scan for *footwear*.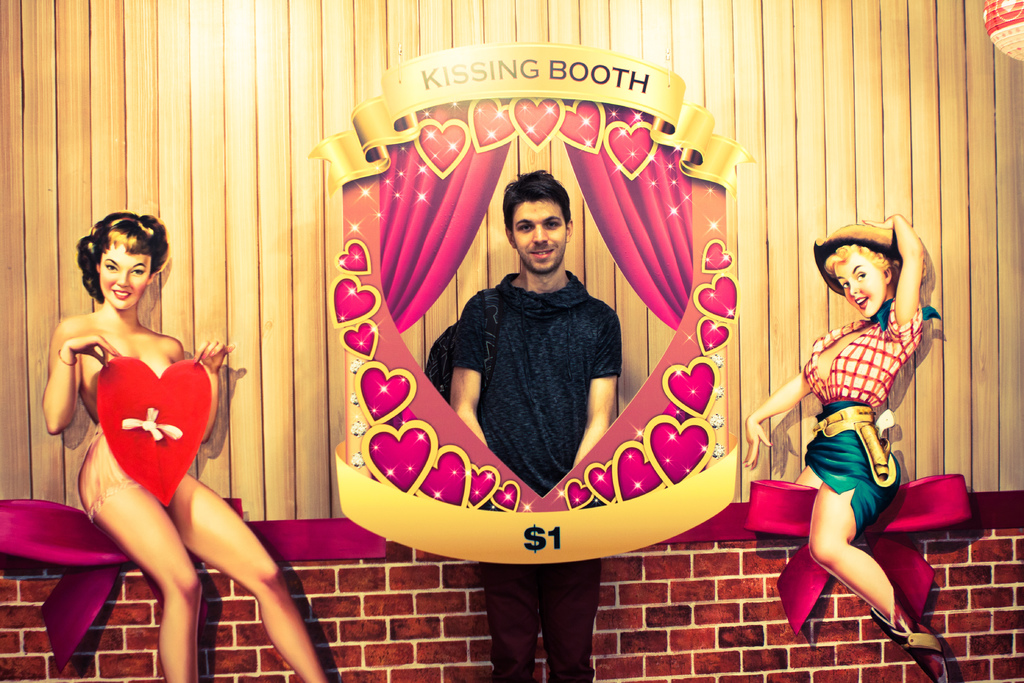
Scan result: bbox=[863, 590, 947, 682].
